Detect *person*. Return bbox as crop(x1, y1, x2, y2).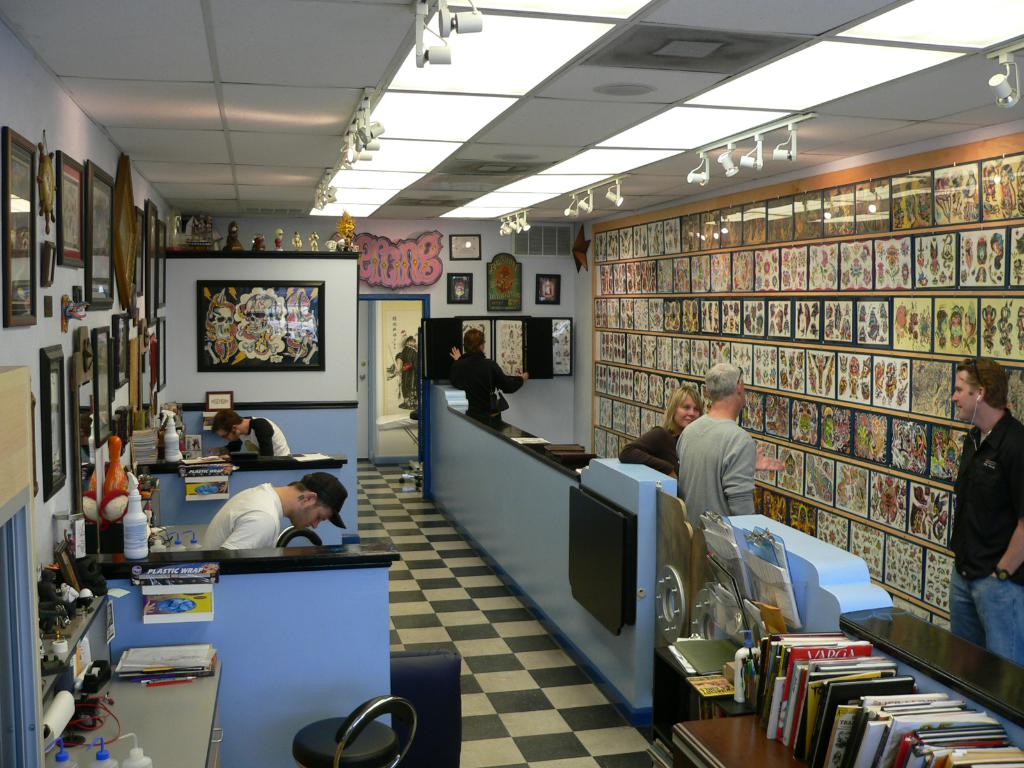
crop(676, 362, 756, 531).
